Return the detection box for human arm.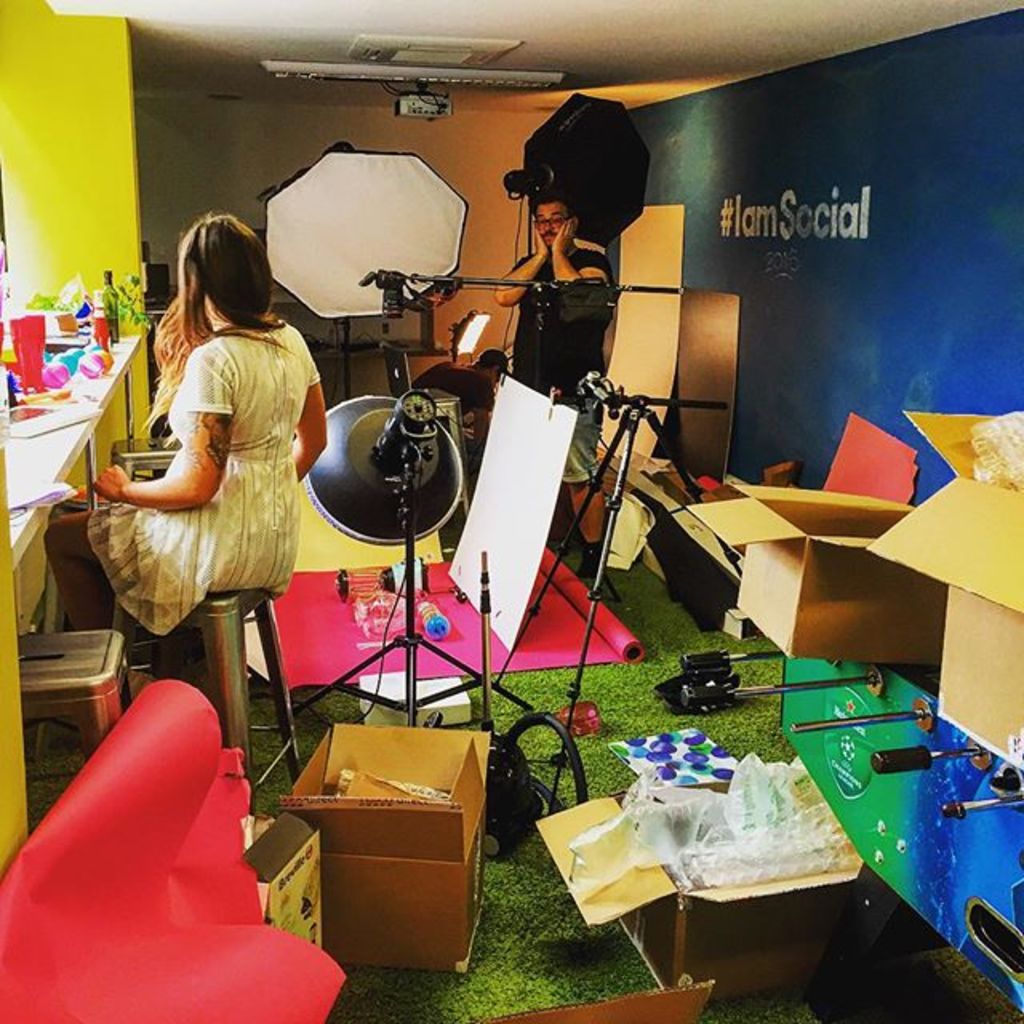
rect(283, 330, 330, 478).
